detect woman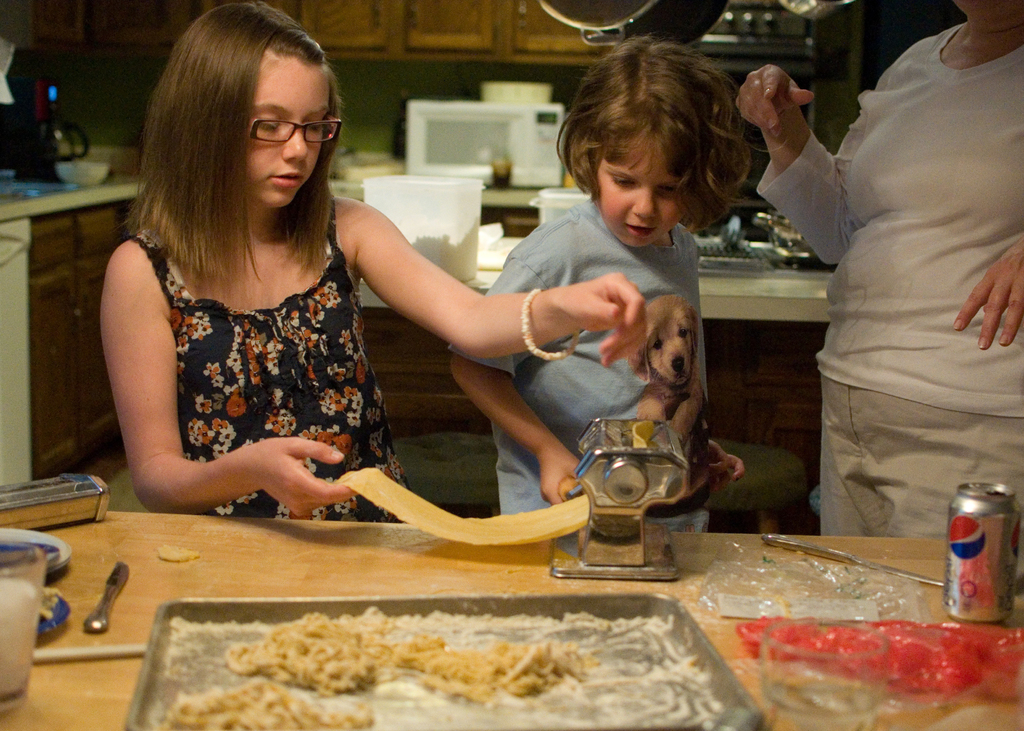
(778, 0, 1014, 590)
